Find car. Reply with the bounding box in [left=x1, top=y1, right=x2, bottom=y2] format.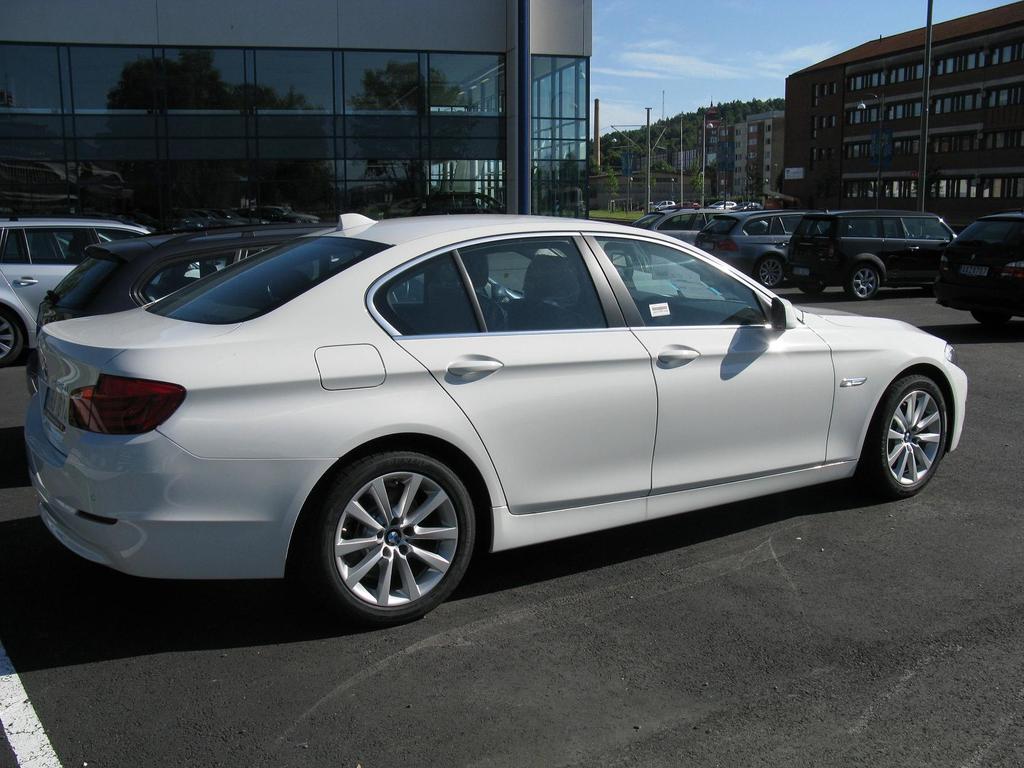
[left=788, top=212, right=956, bottom=291].
